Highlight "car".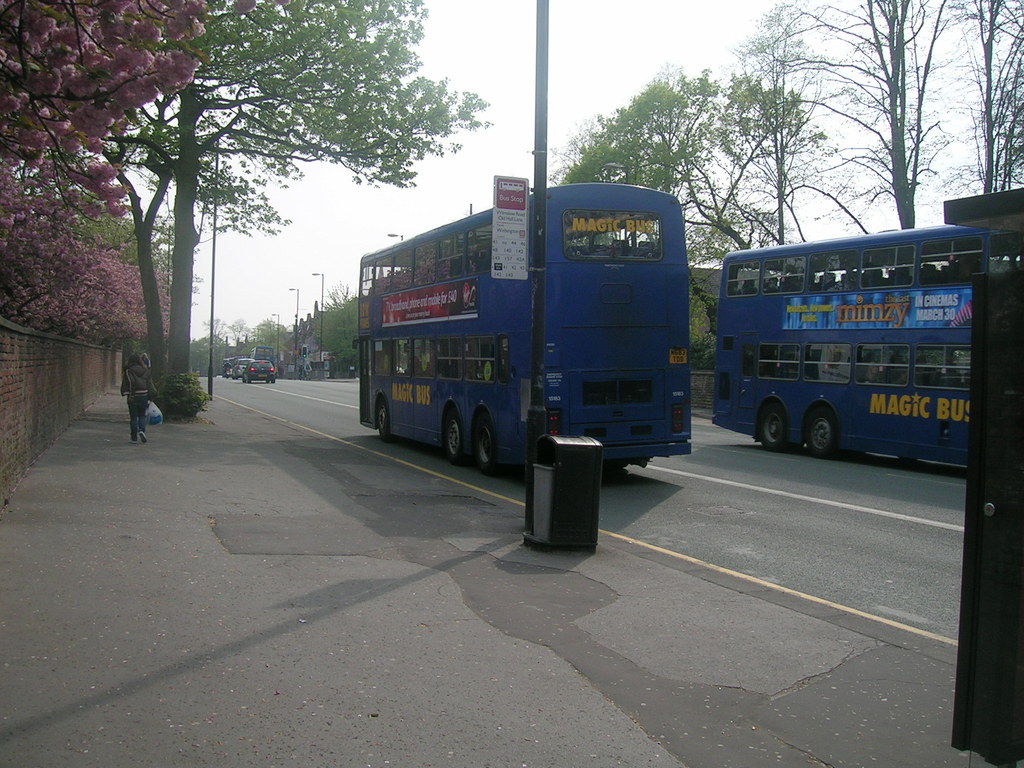
Highlighted region: 245/359/281/381.
